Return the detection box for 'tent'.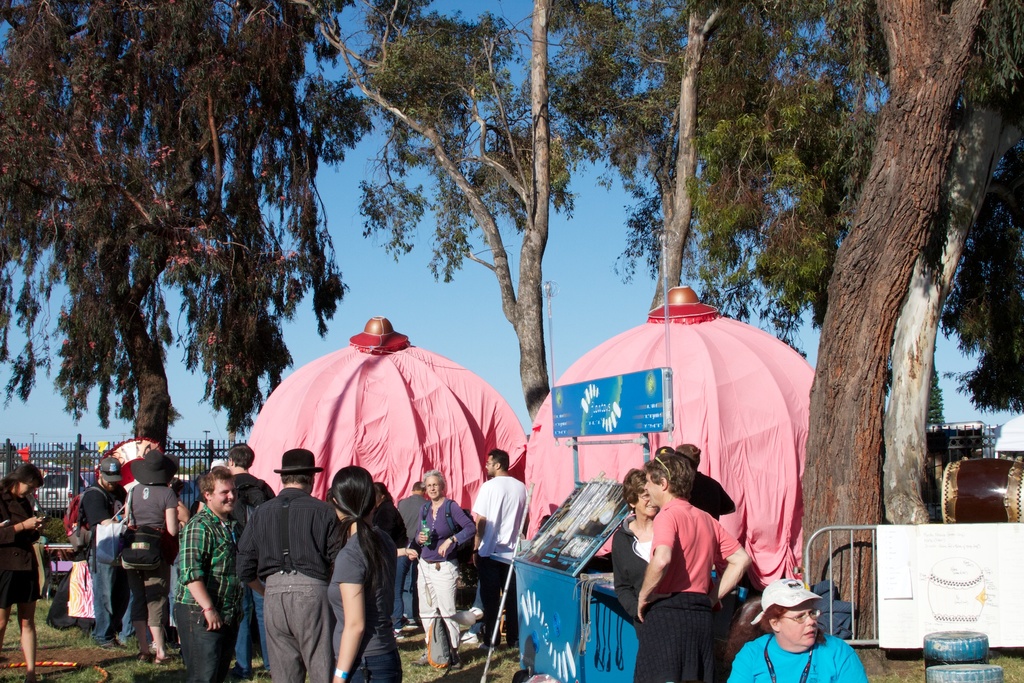
(238, 343, 507, 555).
